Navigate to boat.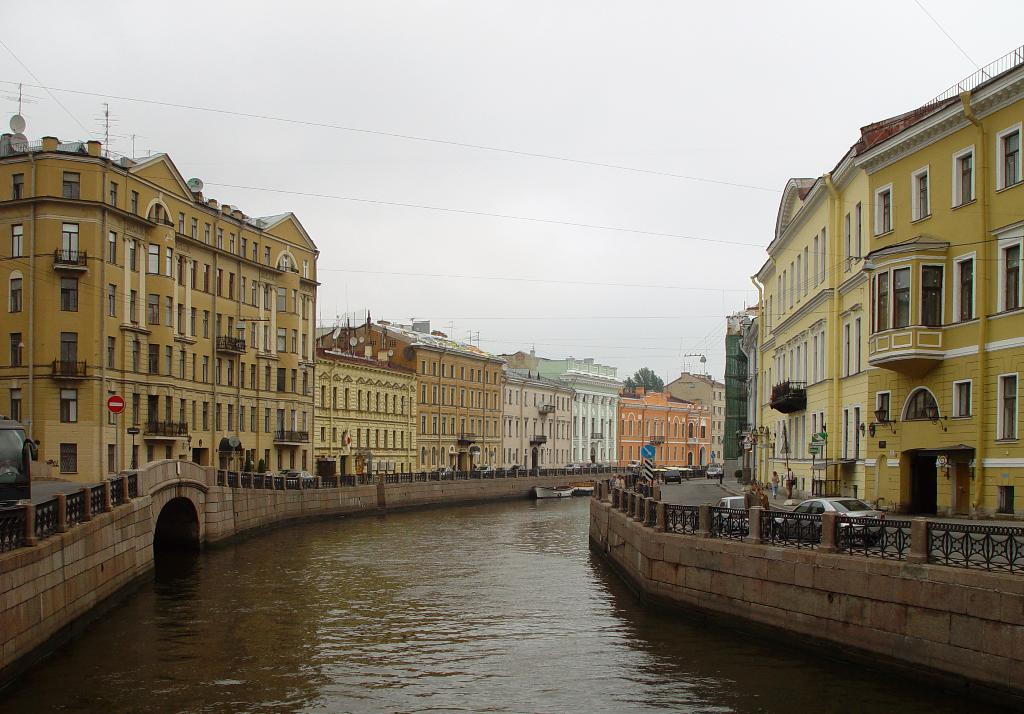
Navigation target: <region>576, 485, 593, 496</region>.
